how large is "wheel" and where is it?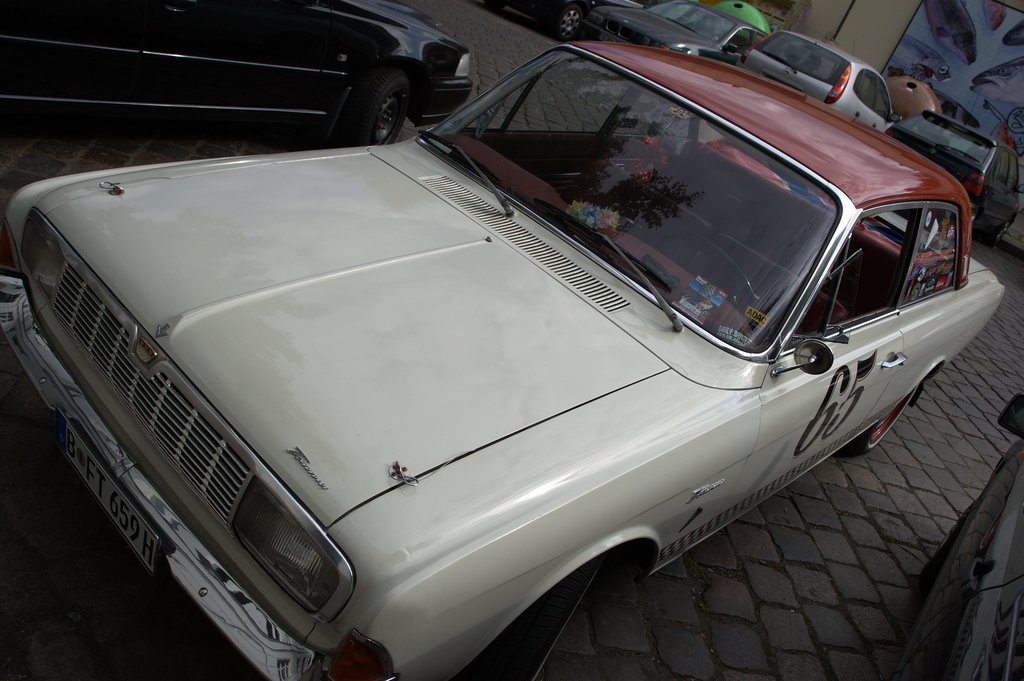
Bounding box: <box>842,376,927,455</box>.
